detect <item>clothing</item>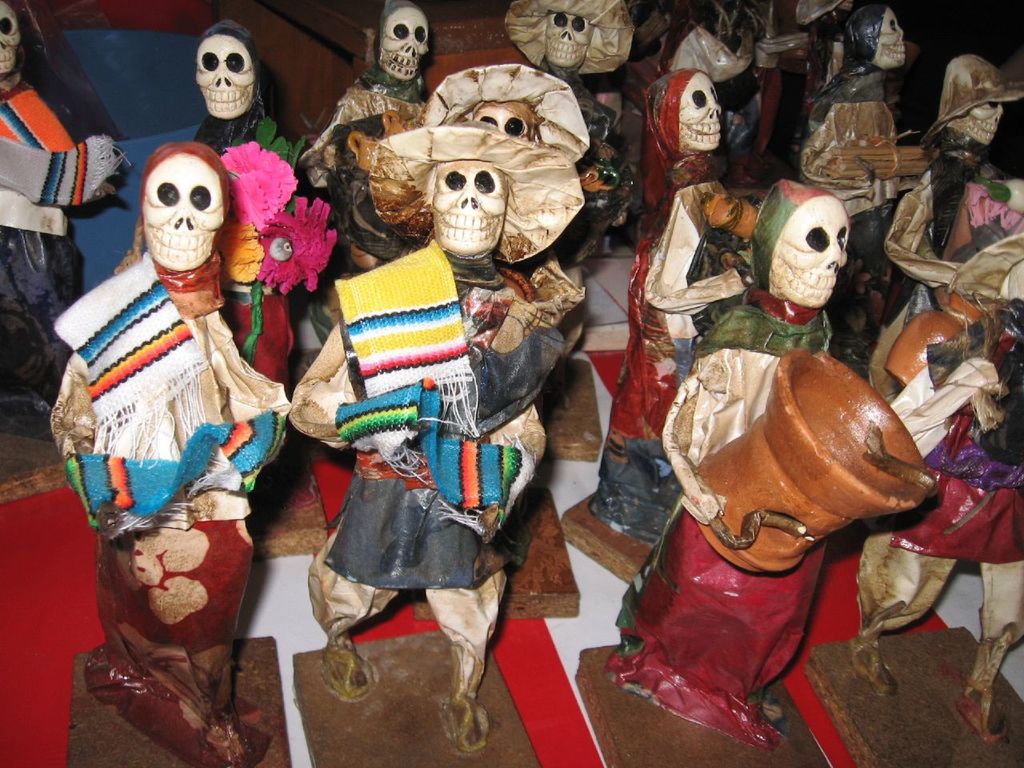
(50,249,293,762)
